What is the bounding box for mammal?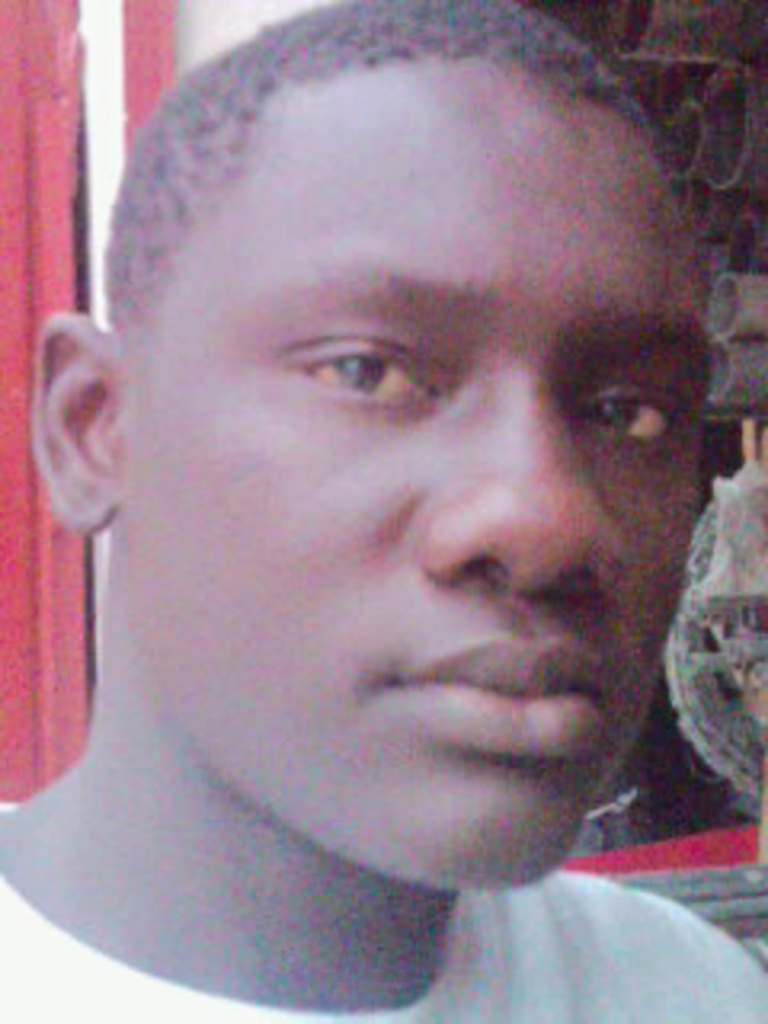
0:0:765:1021.
